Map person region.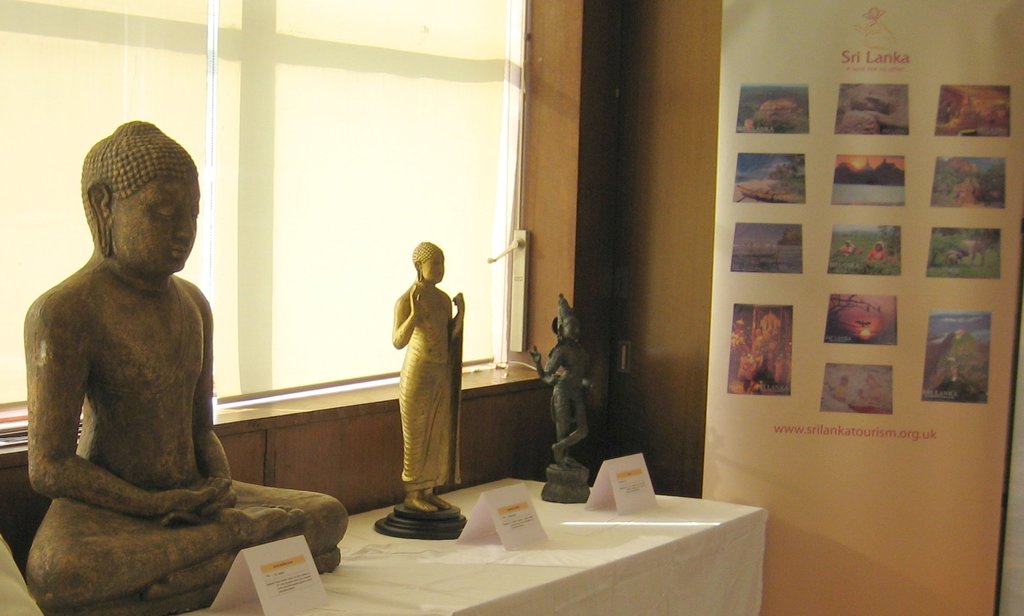
Mapped to BBox(378, 227, 472, 542).
